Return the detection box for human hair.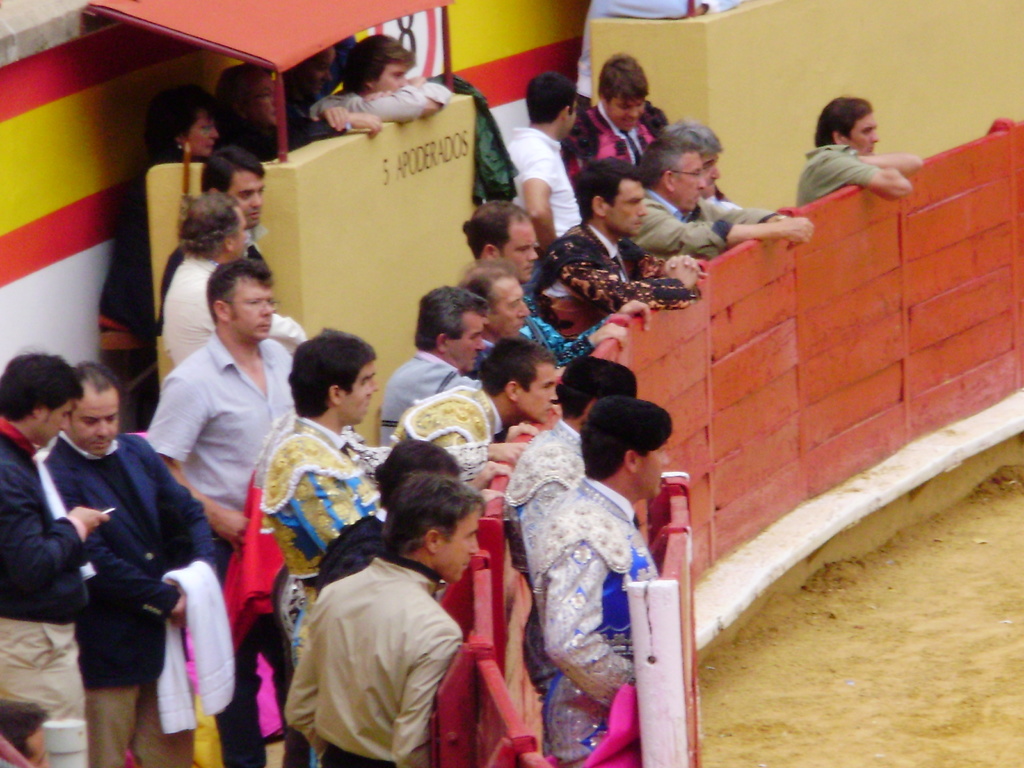
<box>810,98,874,149</box>.
